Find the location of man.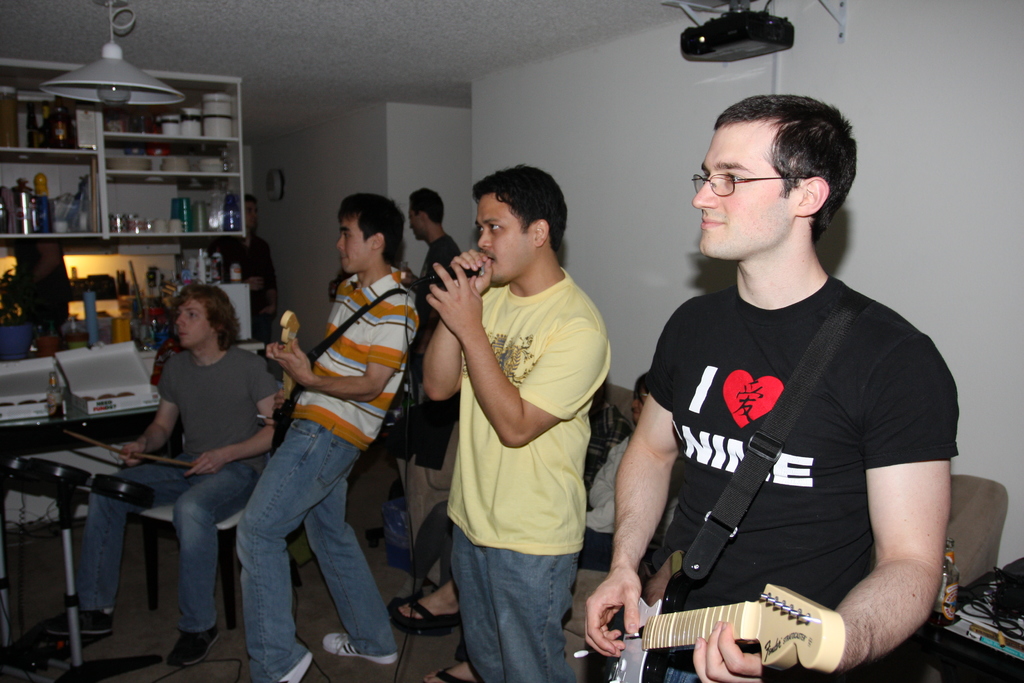
Location: [x1=388, y1=176, x2=464, y2=584].
